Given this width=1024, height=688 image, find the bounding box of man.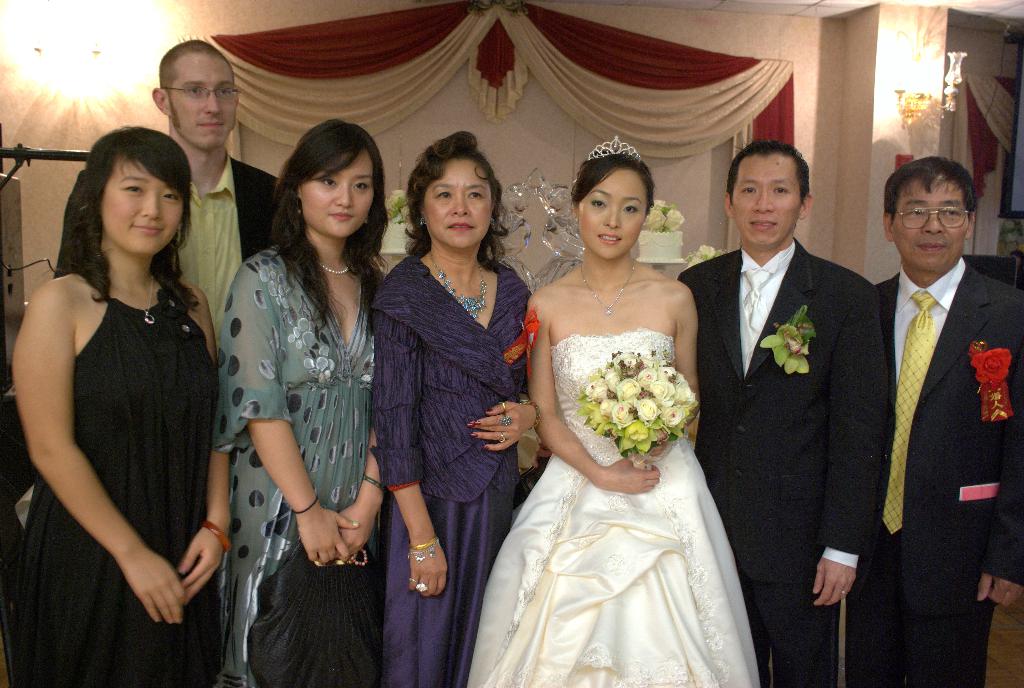
bbox=[147, 40, 291, 348].
